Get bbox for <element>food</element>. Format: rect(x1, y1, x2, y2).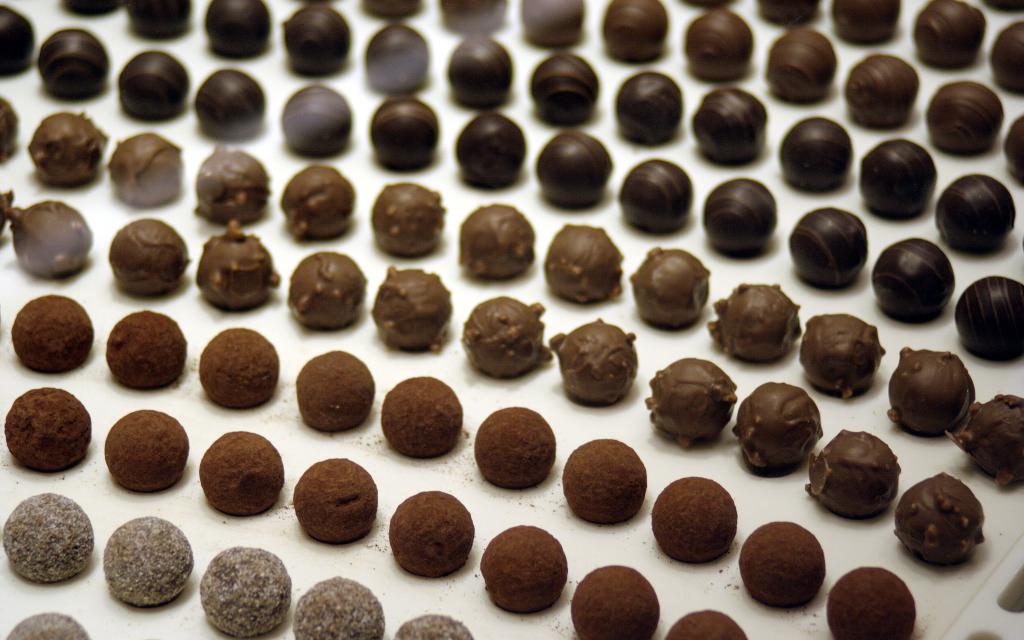
rect(115, 52, 189, 125).
